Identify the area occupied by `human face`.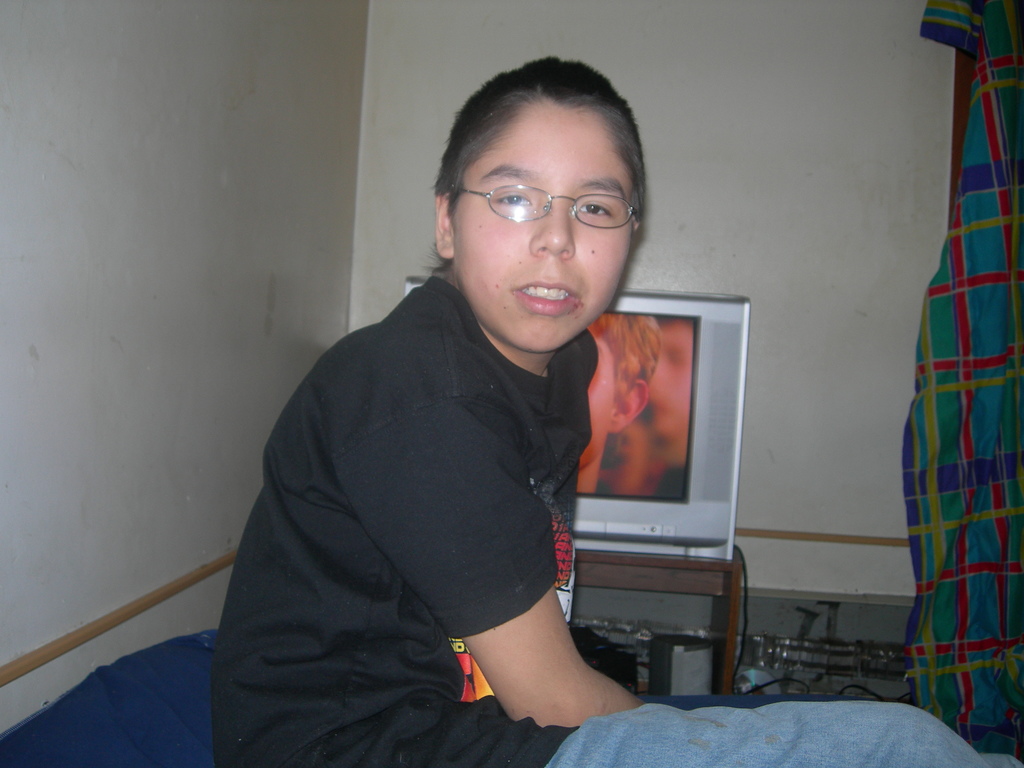
Area: box=[458, 89, 639, 352].
